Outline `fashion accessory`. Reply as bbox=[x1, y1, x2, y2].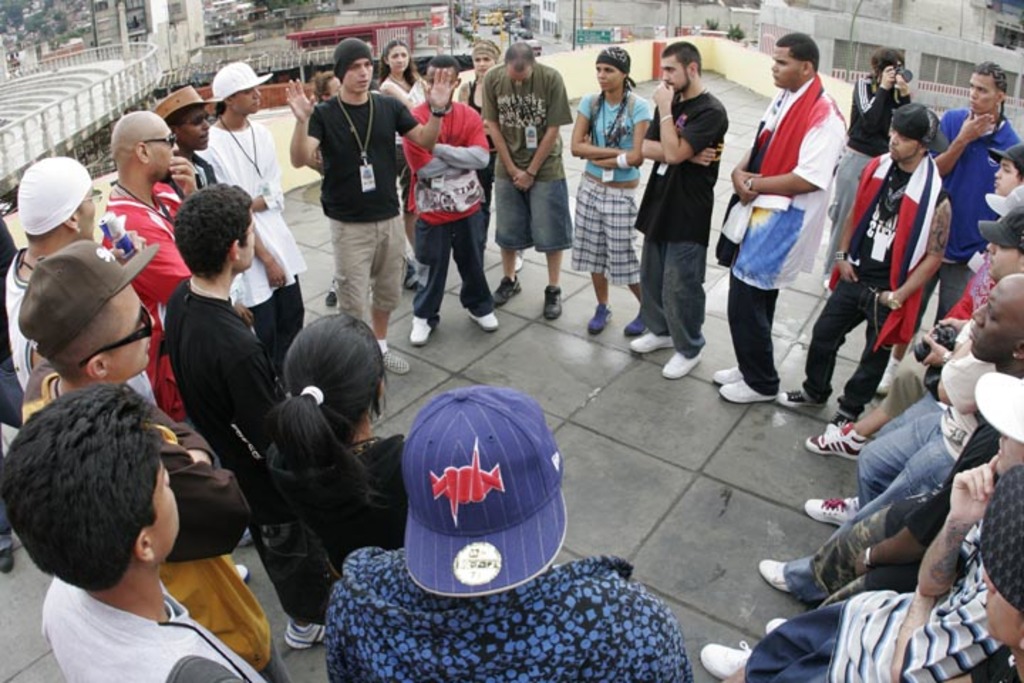
bbox=[977, 206, 1023, 249].
